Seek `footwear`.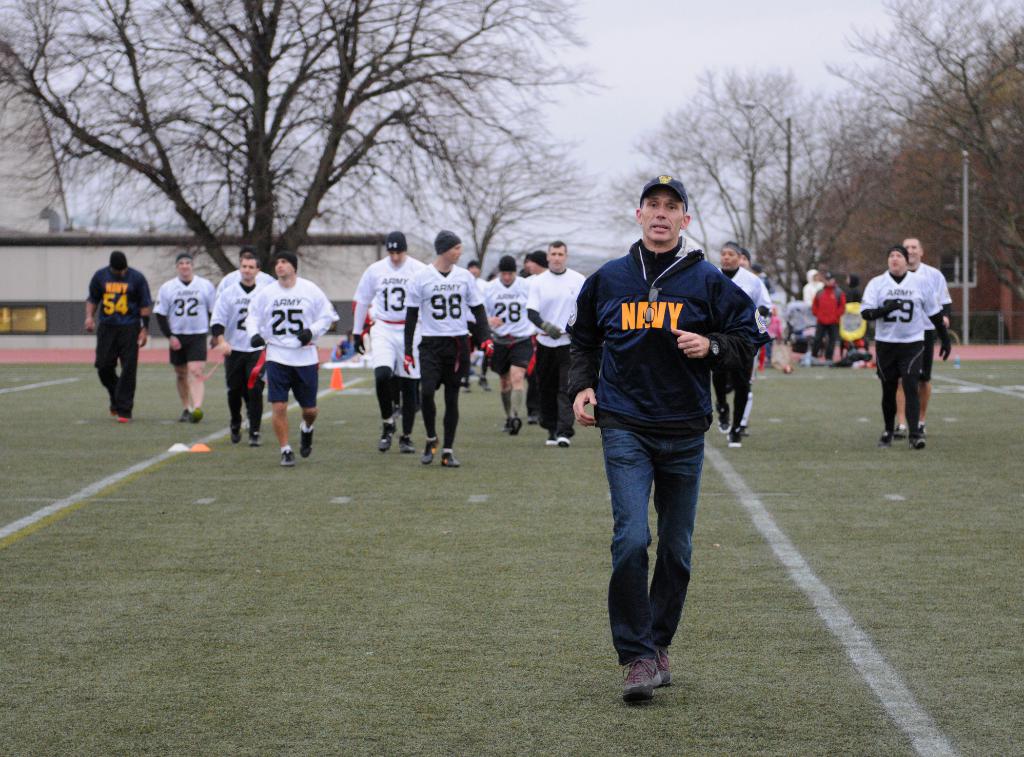
box=[248, 435, 260, 452].
